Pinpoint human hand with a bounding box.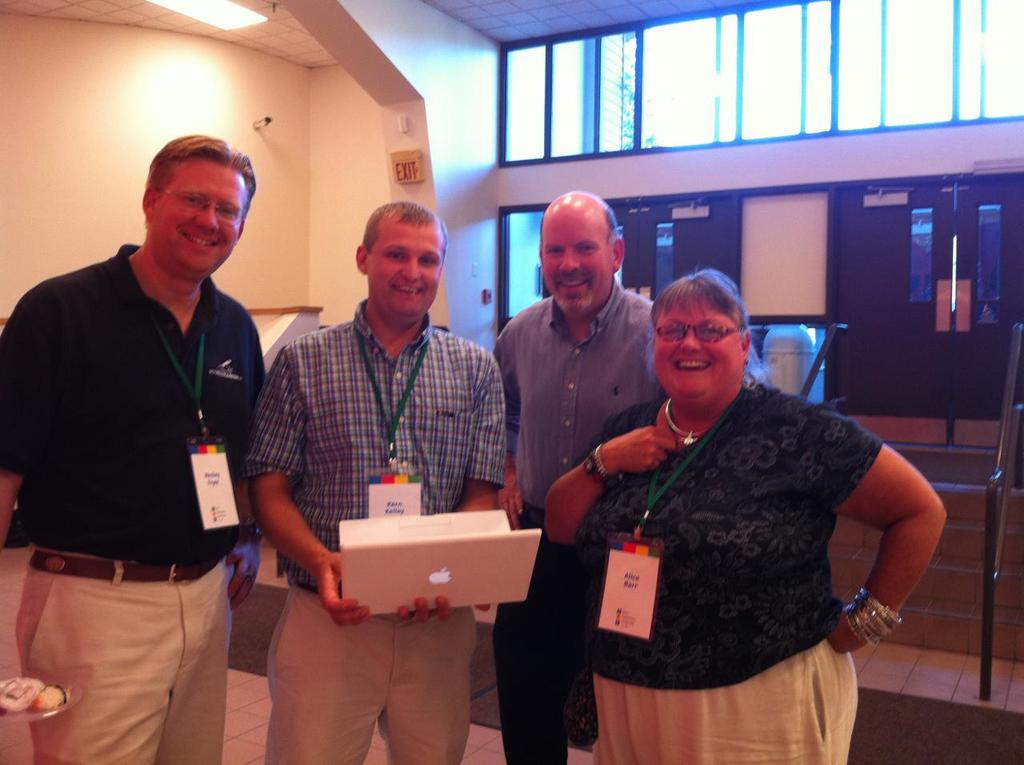
box=[395, 595, 494, 627].
